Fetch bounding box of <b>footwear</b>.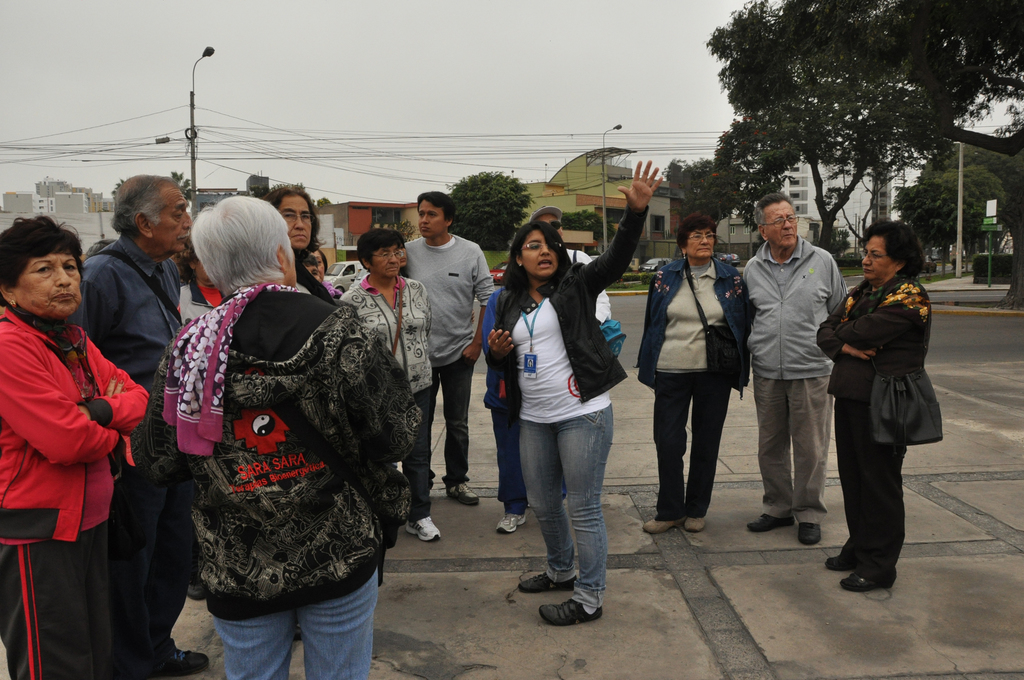
Bbox: bbox(404, 514, 442, 540).
